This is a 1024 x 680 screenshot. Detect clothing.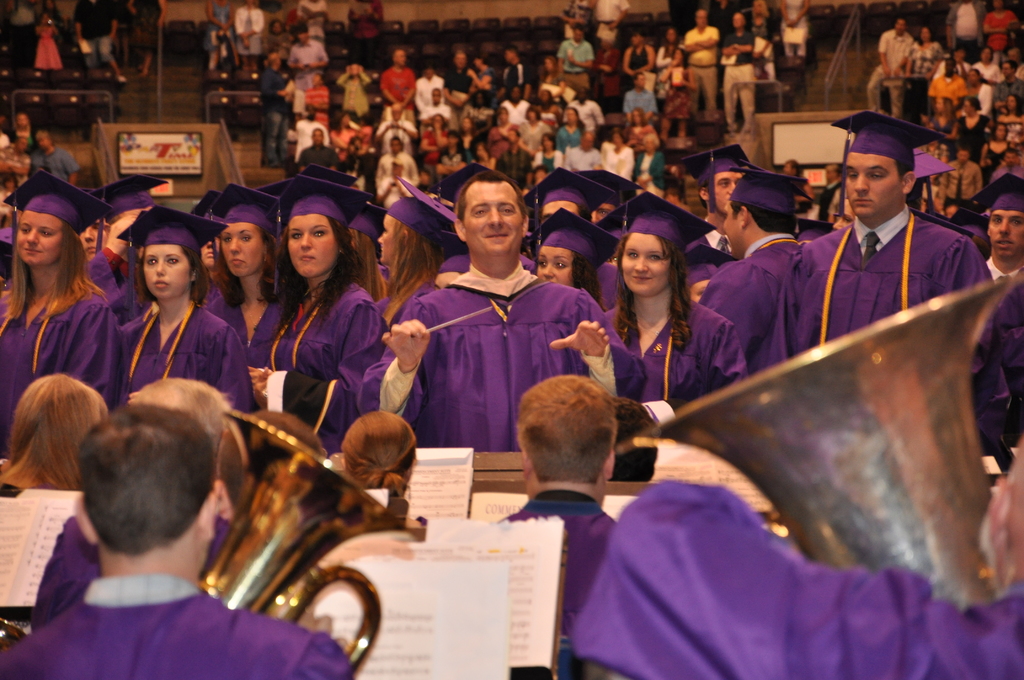
[269,34,285,63].
